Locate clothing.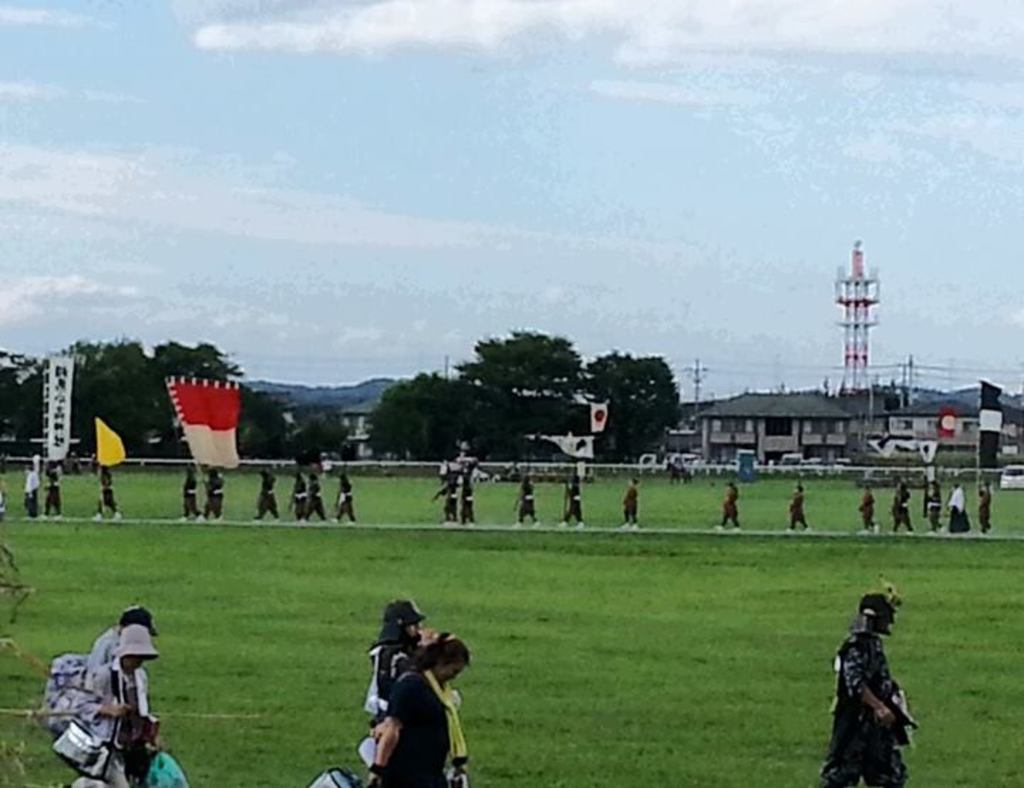
Bounding box: bbox=(942, 485, 969, 531).
